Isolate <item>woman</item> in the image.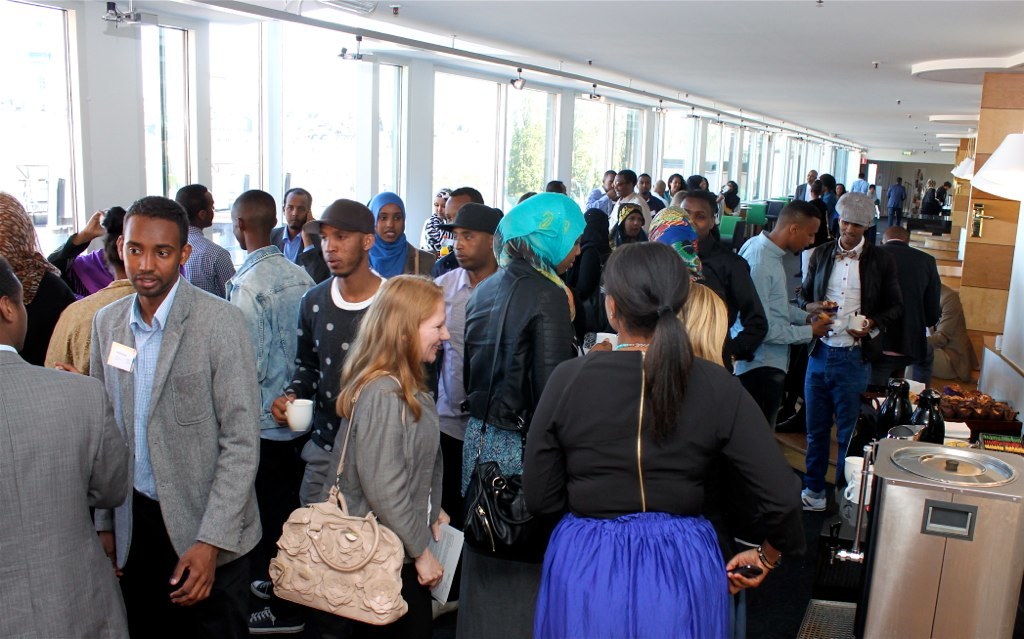
Isolated region: <region>611, 202, 648, 244</region>.
